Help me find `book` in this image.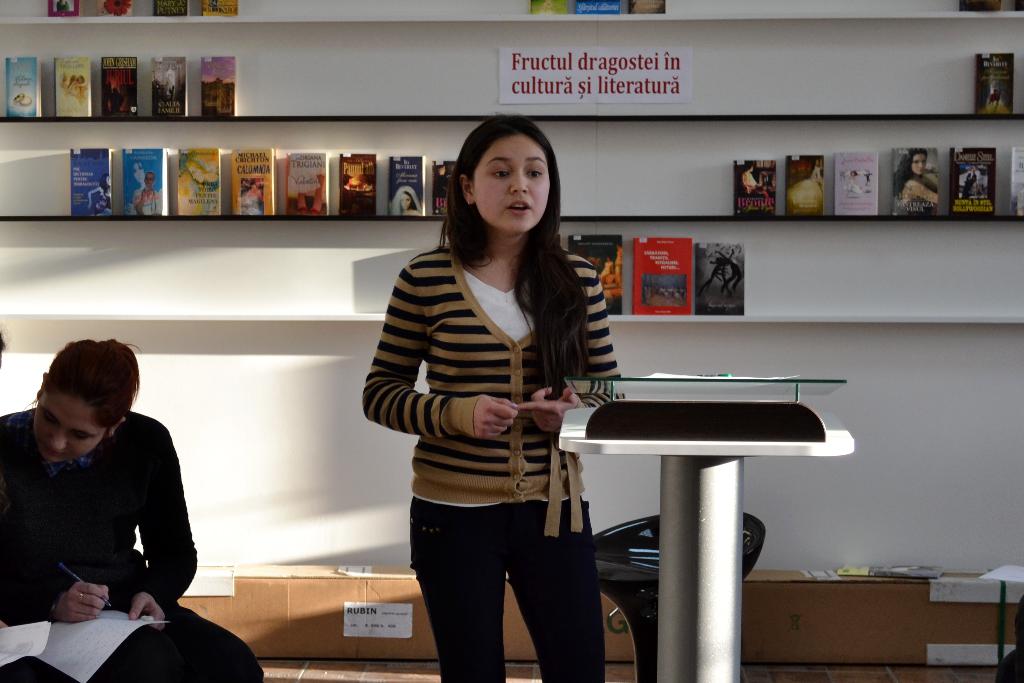
Found it: l=436, t=157, r=454, b=219.
